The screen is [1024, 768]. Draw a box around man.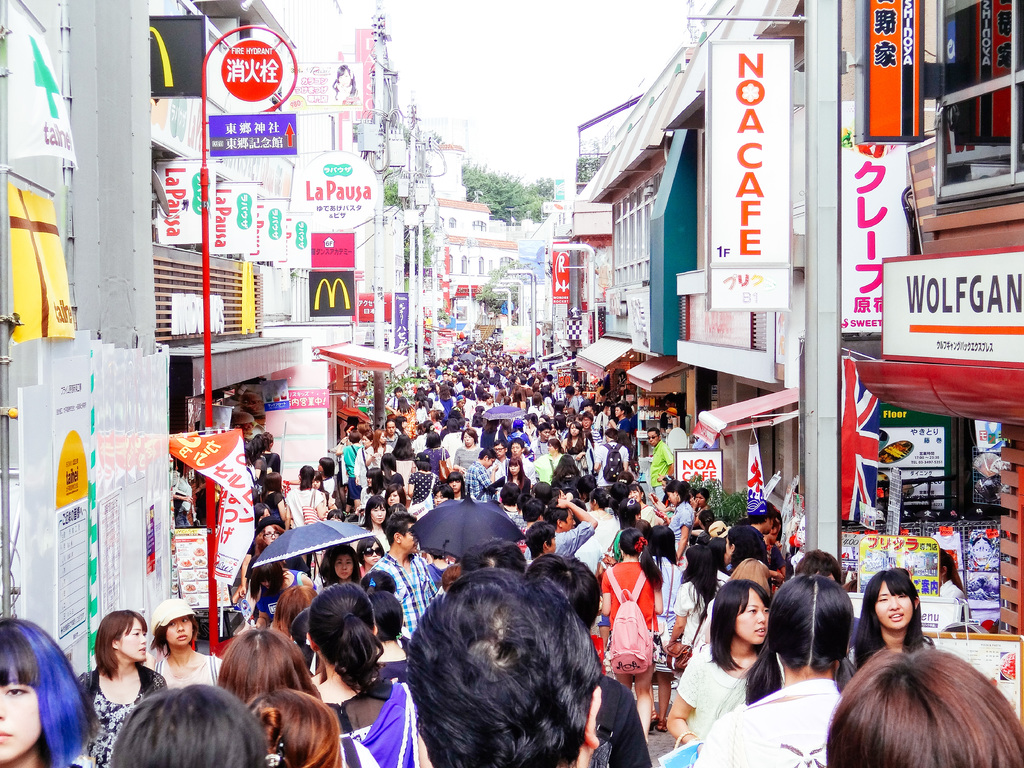
486/356/495/376.
